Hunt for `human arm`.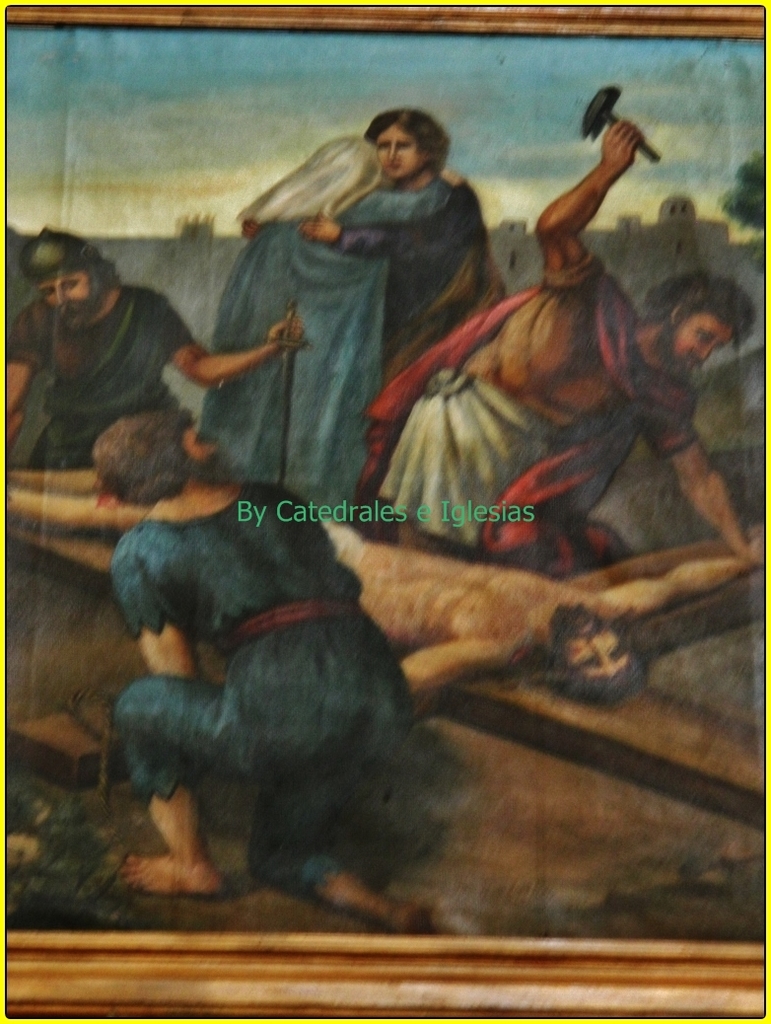
Hunted down at x1=660, y1=405, x2=755, y2=559.
